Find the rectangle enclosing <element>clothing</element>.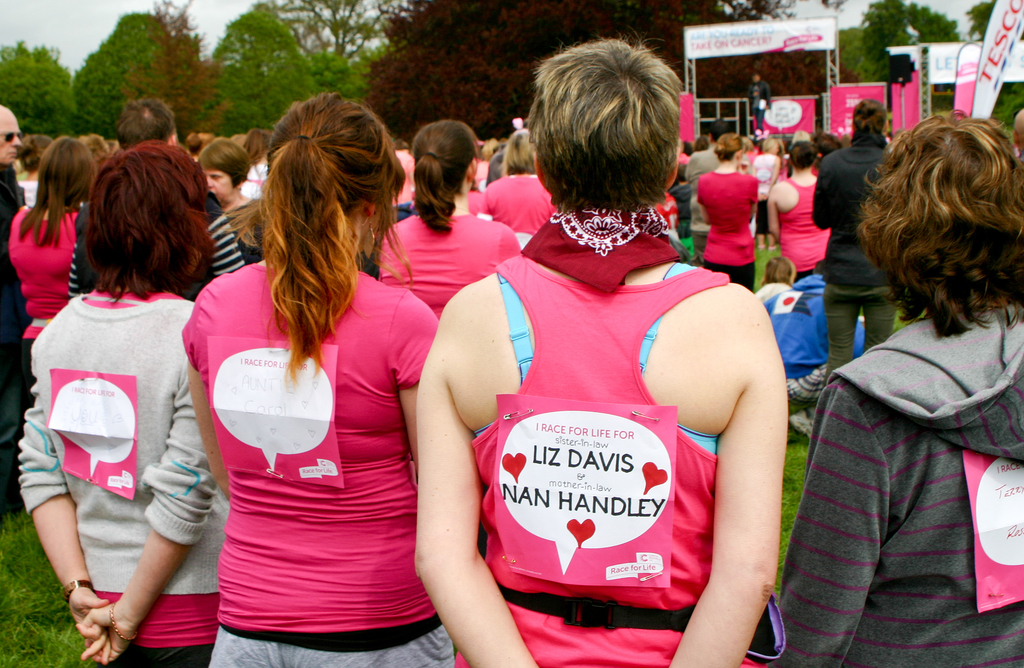
box=[777, 292, 1023, 667].
